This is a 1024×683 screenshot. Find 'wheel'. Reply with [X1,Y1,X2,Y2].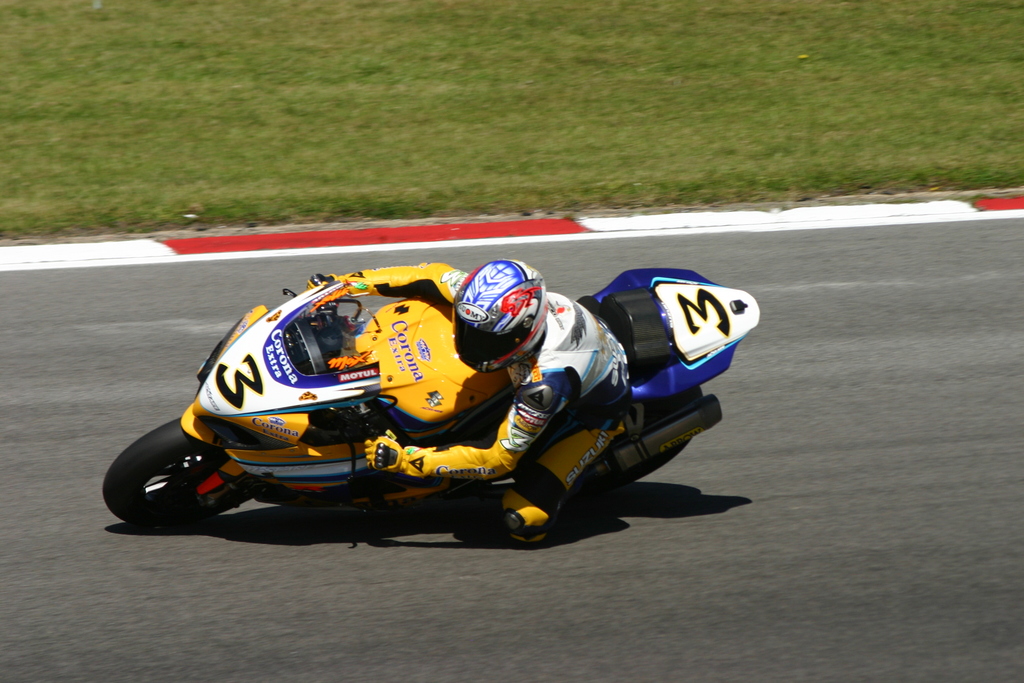
[626,385,707,488].
